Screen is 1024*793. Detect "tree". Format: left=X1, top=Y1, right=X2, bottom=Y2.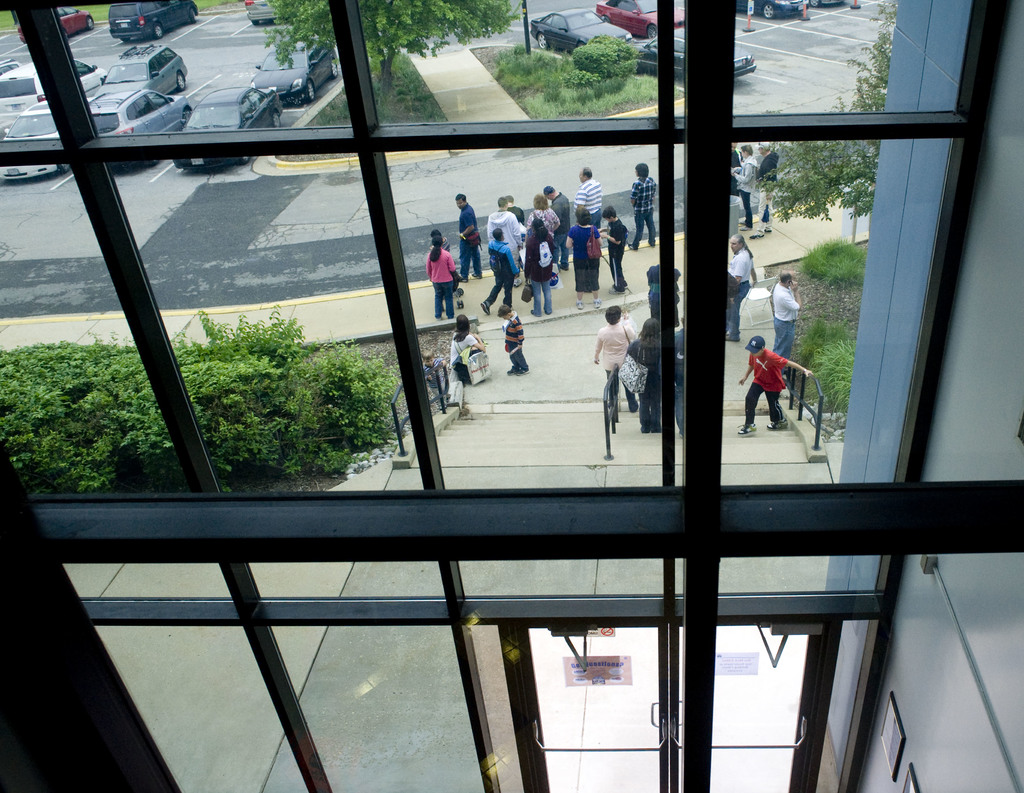
left=765, top=0, right=900, bottom=227.
